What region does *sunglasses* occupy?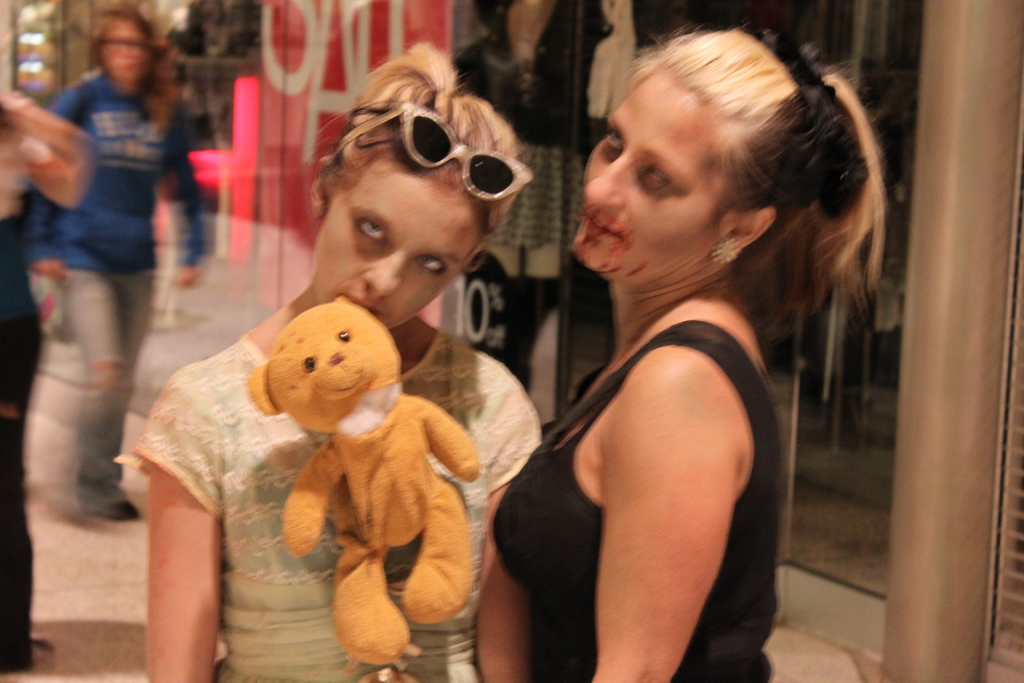
box(376, 99, 536, 204).
